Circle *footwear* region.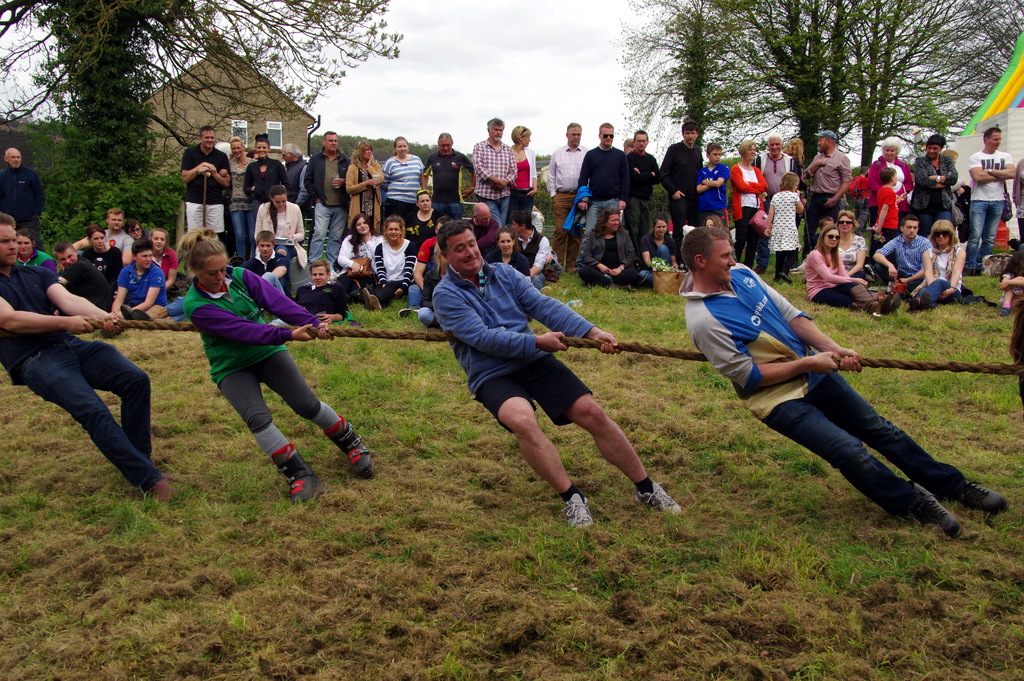
Region: <bbox>131, 308, 154, 324</bbox>.
